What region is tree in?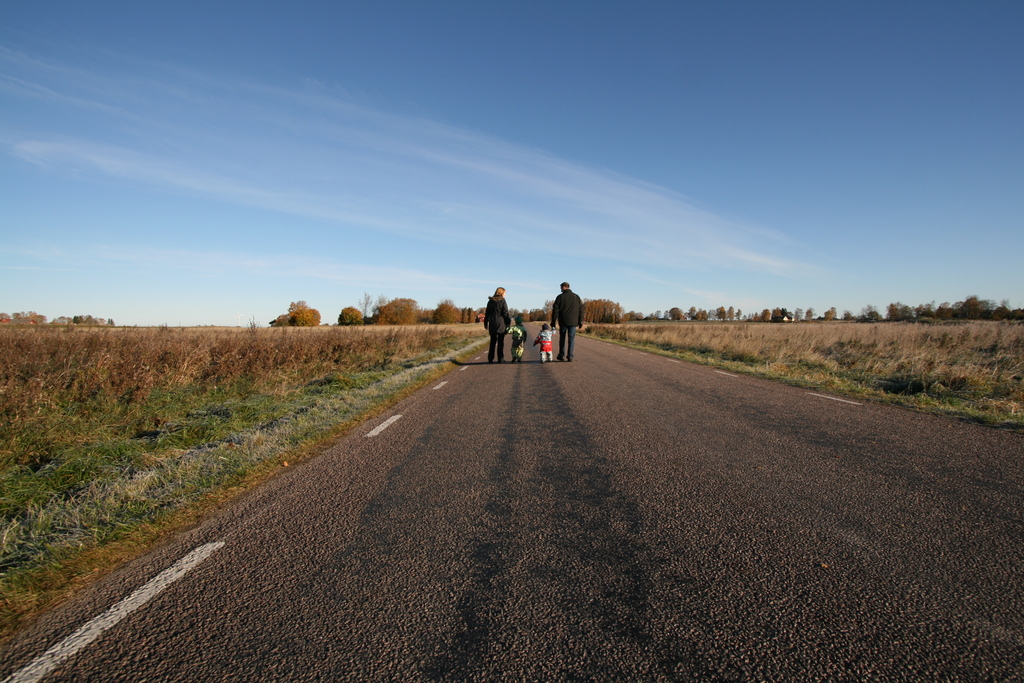
BBox(435, 302, 461, 325).
